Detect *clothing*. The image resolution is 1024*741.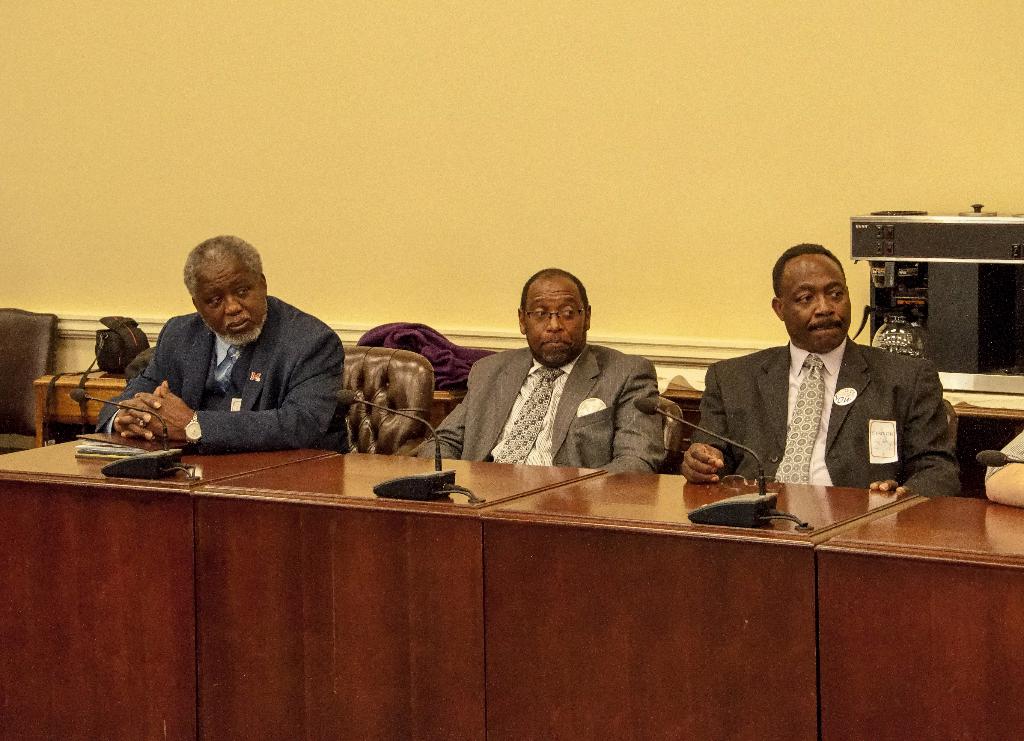
box=[92, 296, 358, 455].
